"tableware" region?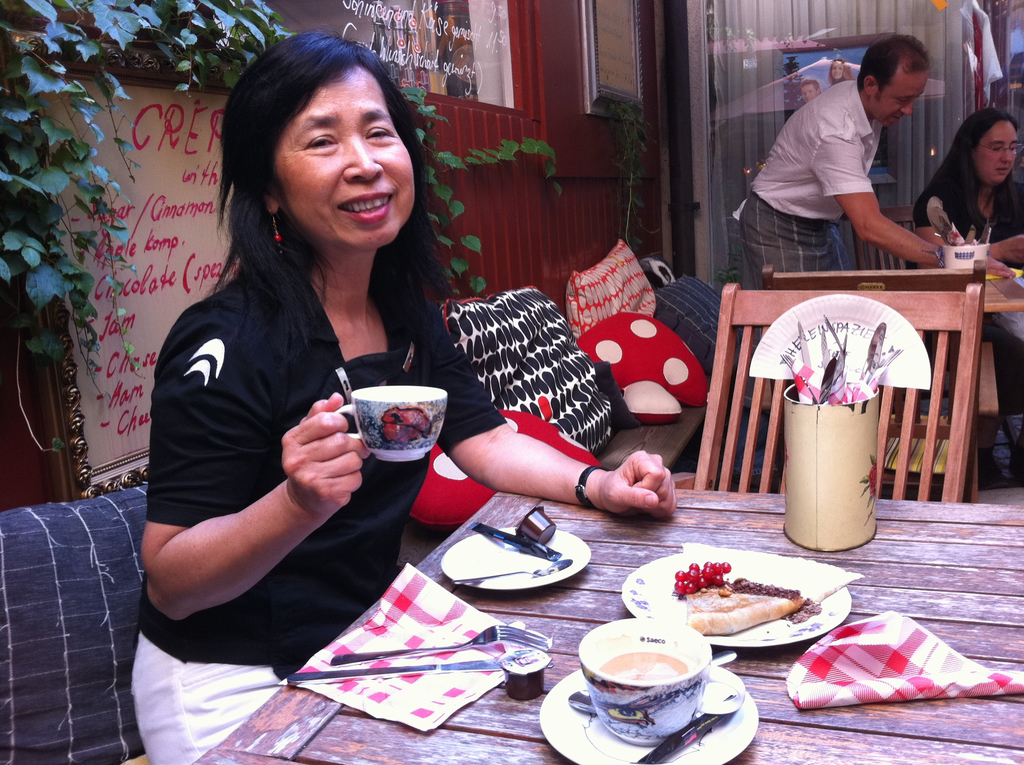
441 524 591 599
